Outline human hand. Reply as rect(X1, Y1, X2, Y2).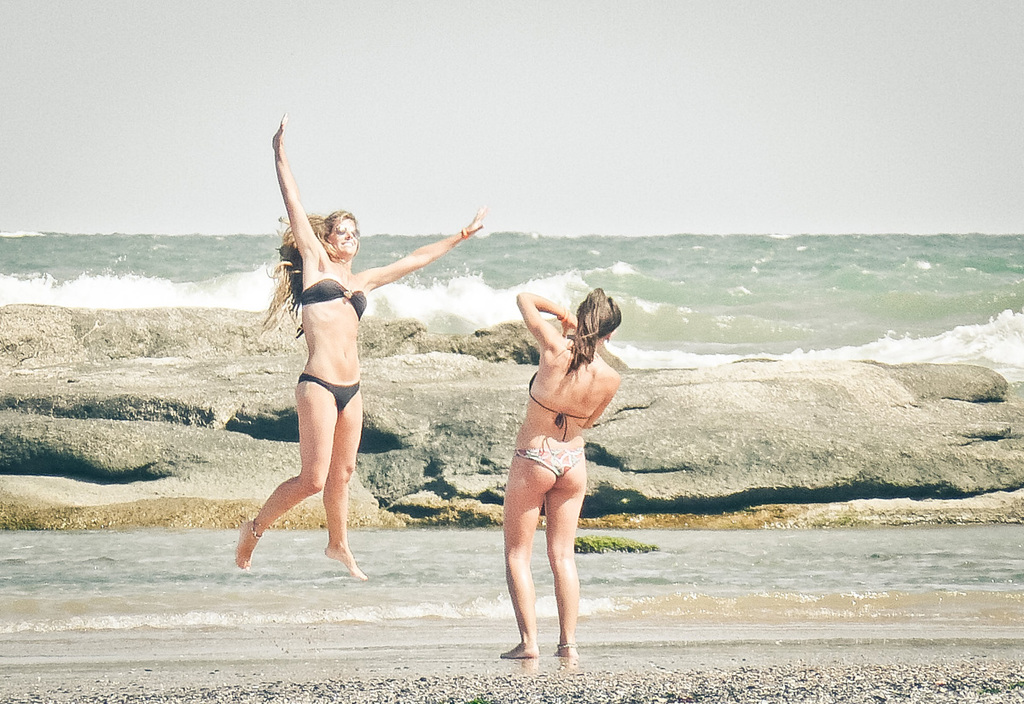
rect(268, 108, 288, 154).
